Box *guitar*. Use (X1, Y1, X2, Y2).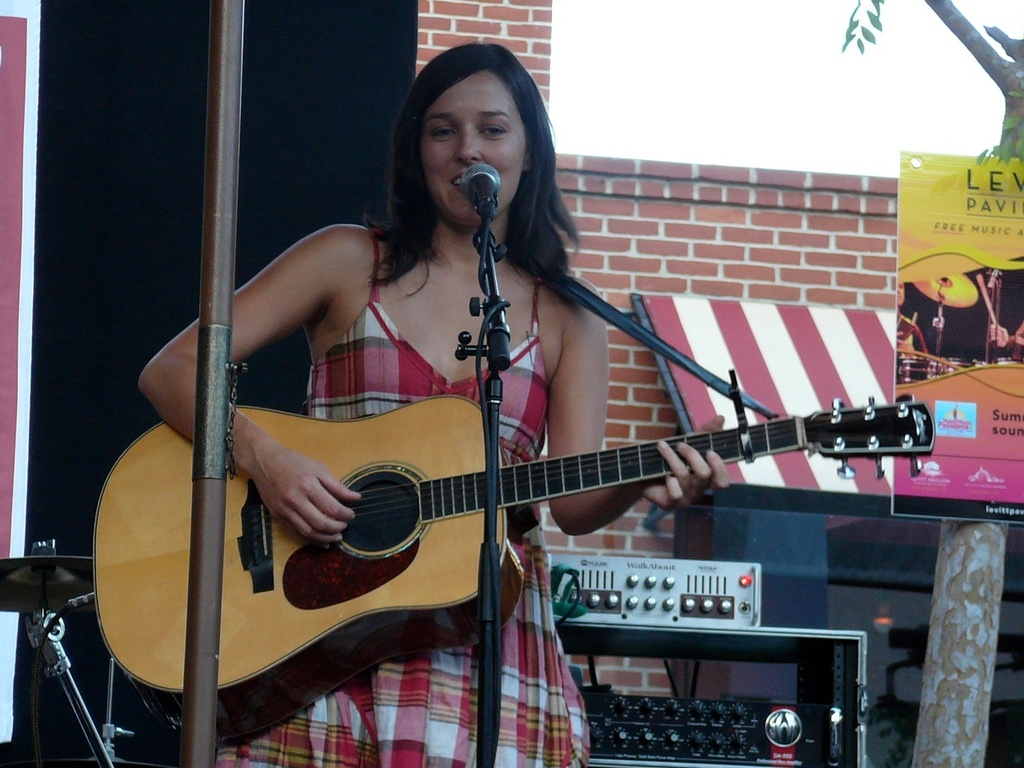
(94, 390, 929, 736).
